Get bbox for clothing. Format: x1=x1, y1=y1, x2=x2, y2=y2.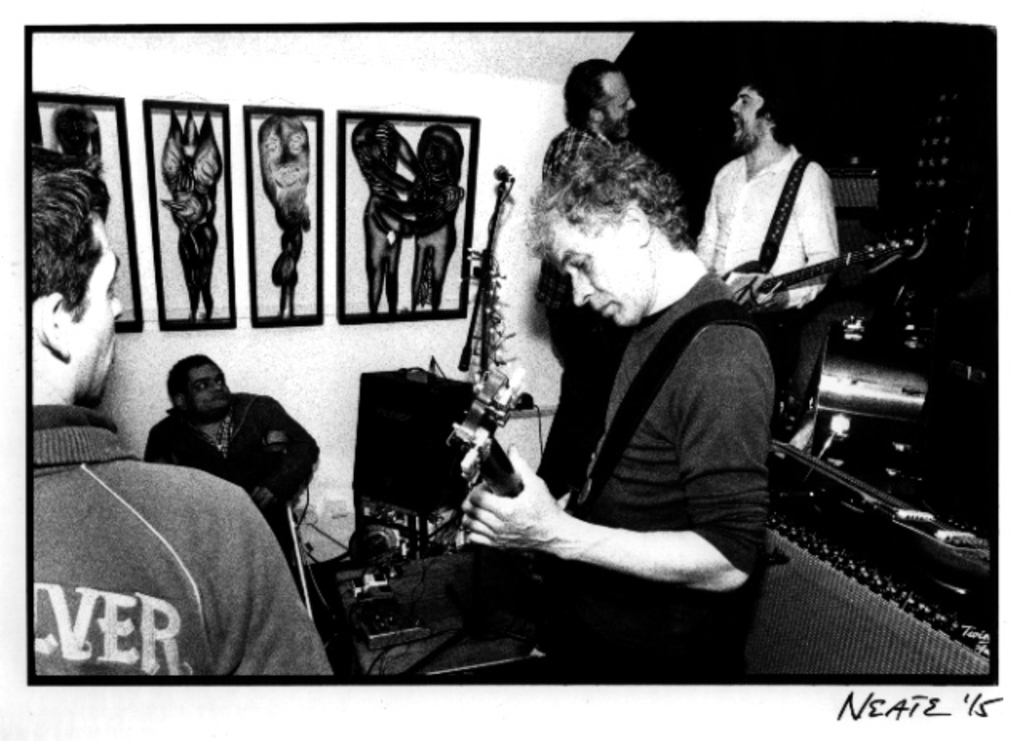
x1=541, y1=117, x2=830, y2=603.
